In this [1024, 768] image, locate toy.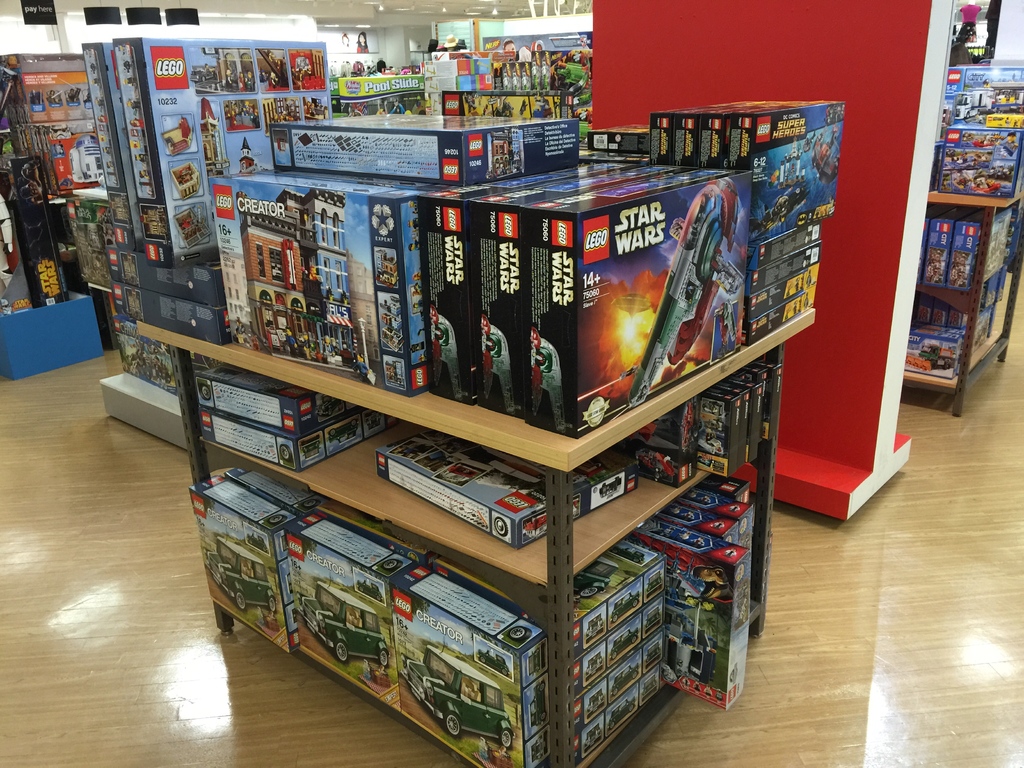
Bounding box: box(303, 433, 320, 462).
